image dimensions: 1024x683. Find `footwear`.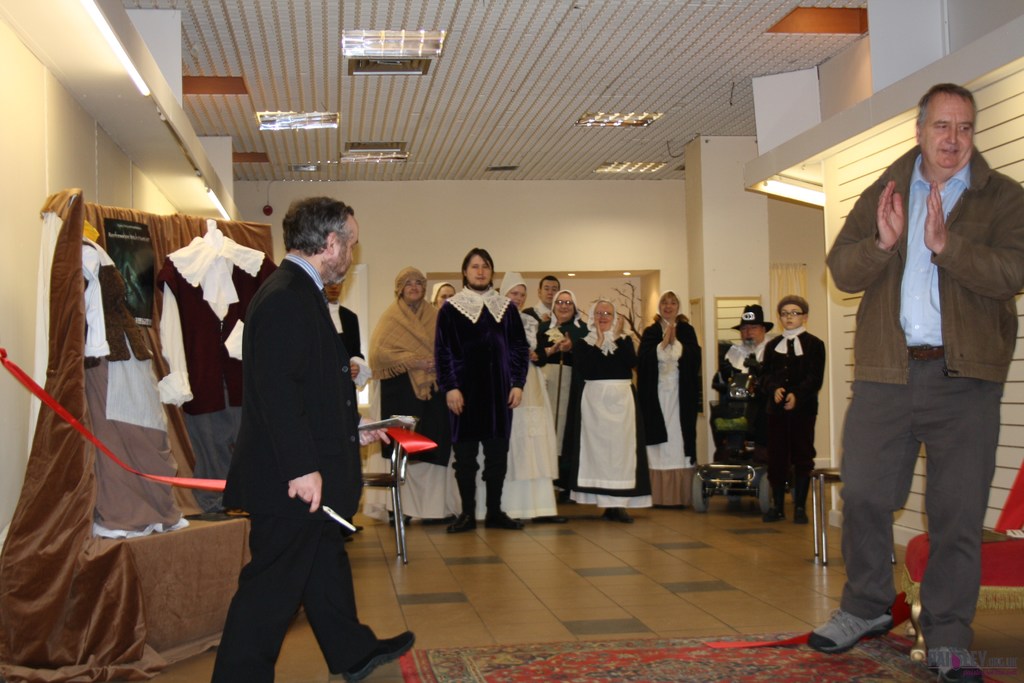
region(334, 627, 413, 682).
